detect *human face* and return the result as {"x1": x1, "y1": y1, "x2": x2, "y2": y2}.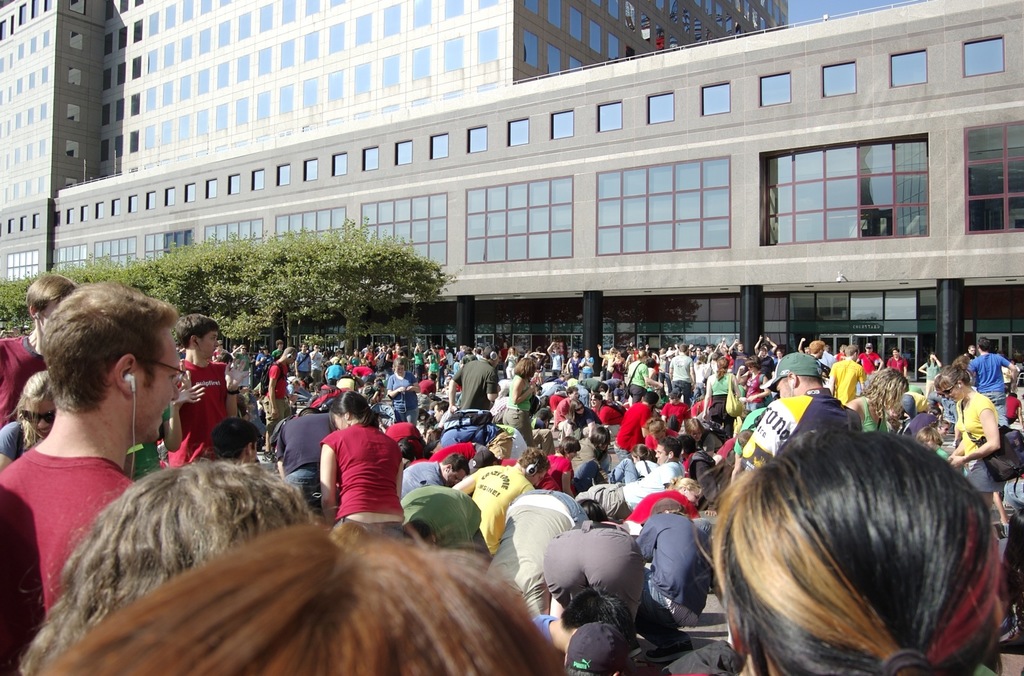
{"x1": 936, "y1": 384, "x2": 961, "y2": 397}.
